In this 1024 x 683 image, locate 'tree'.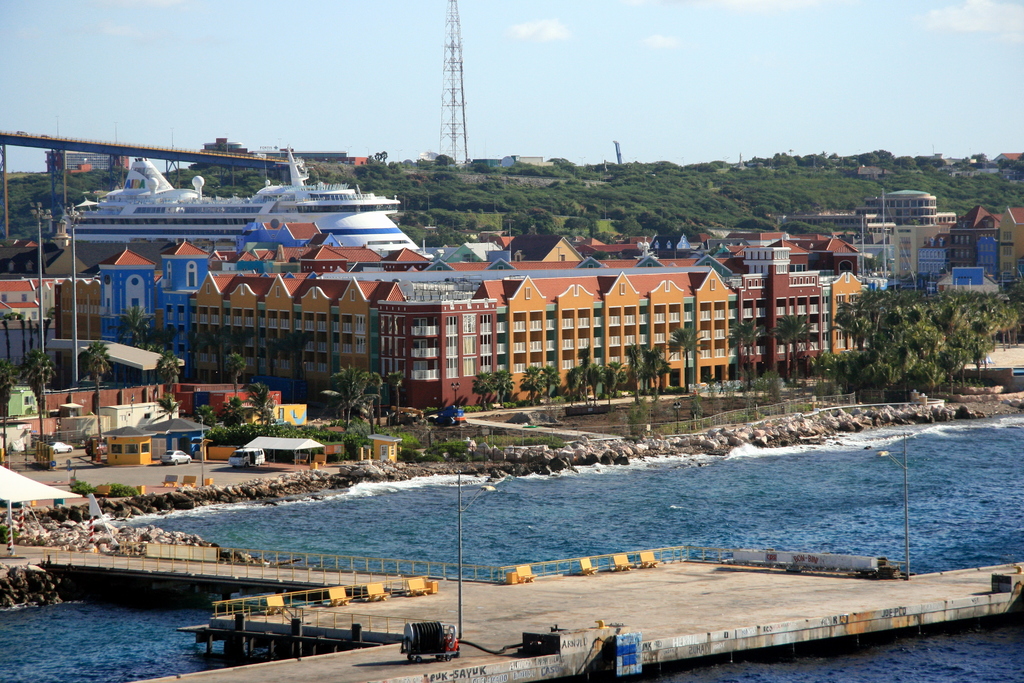
Bounding box: bbox=(1020, 151, 1023, 160).
